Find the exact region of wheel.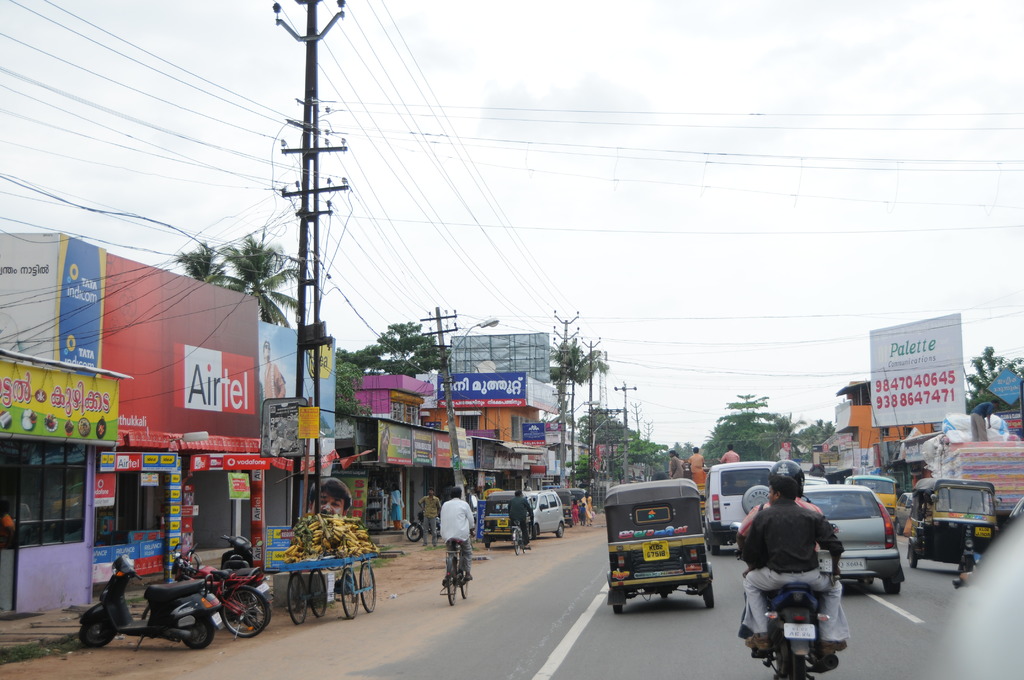
Exact region: {"x1": 449, "y1": 565, "x2": 458, "y2": 606}.
